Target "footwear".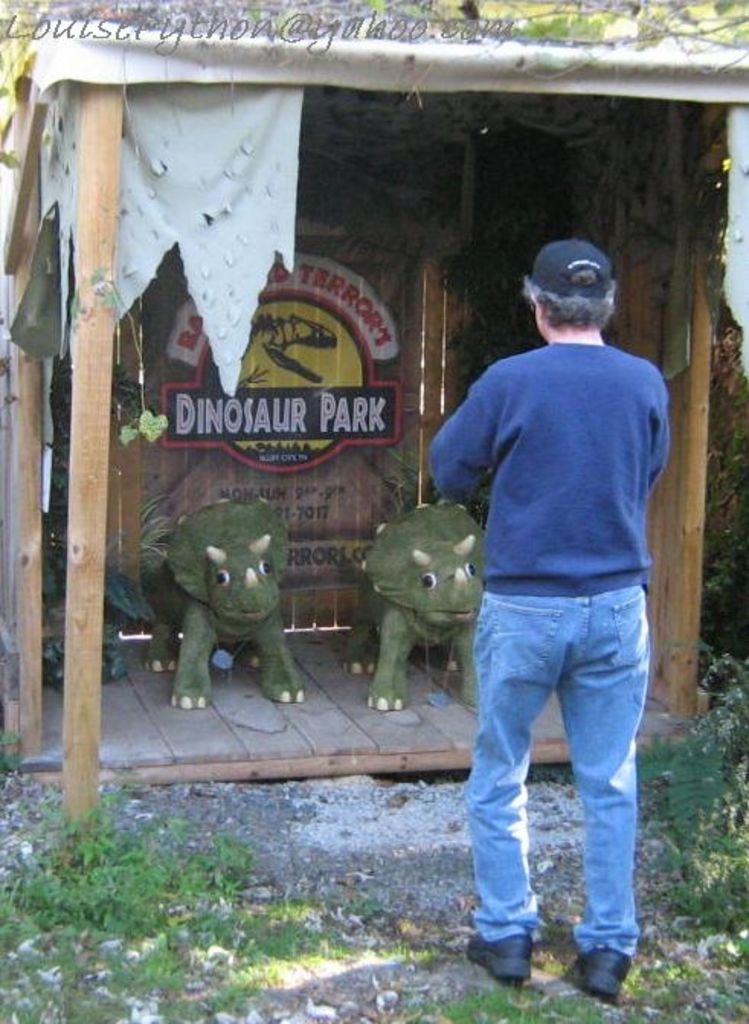
Target region: (473,925,564,993).
